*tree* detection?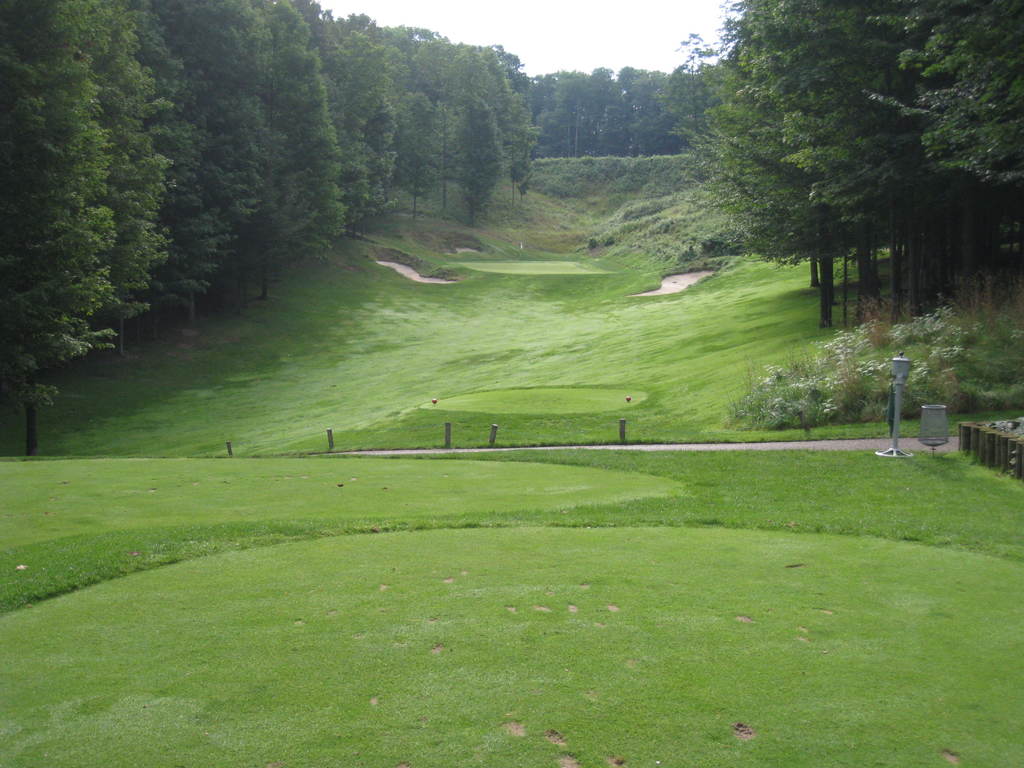
<box>367,31,419,209</box>
